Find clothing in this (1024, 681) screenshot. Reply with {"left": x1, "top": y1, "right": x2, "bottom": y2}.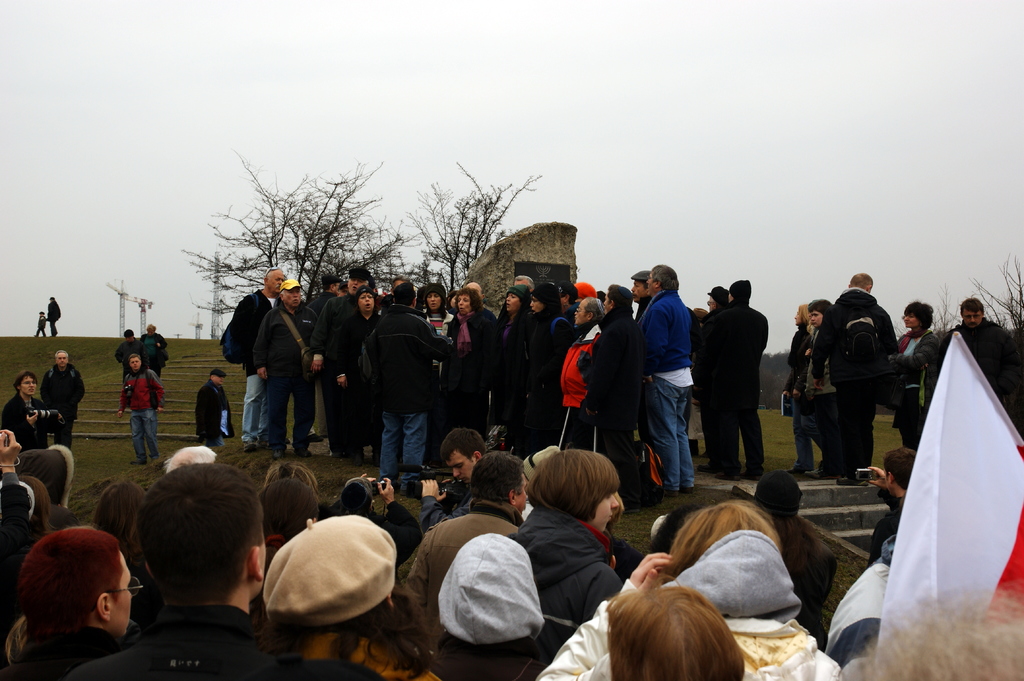
{"left": 17, "top": 445, "right": 64, "bottom": 506}.
